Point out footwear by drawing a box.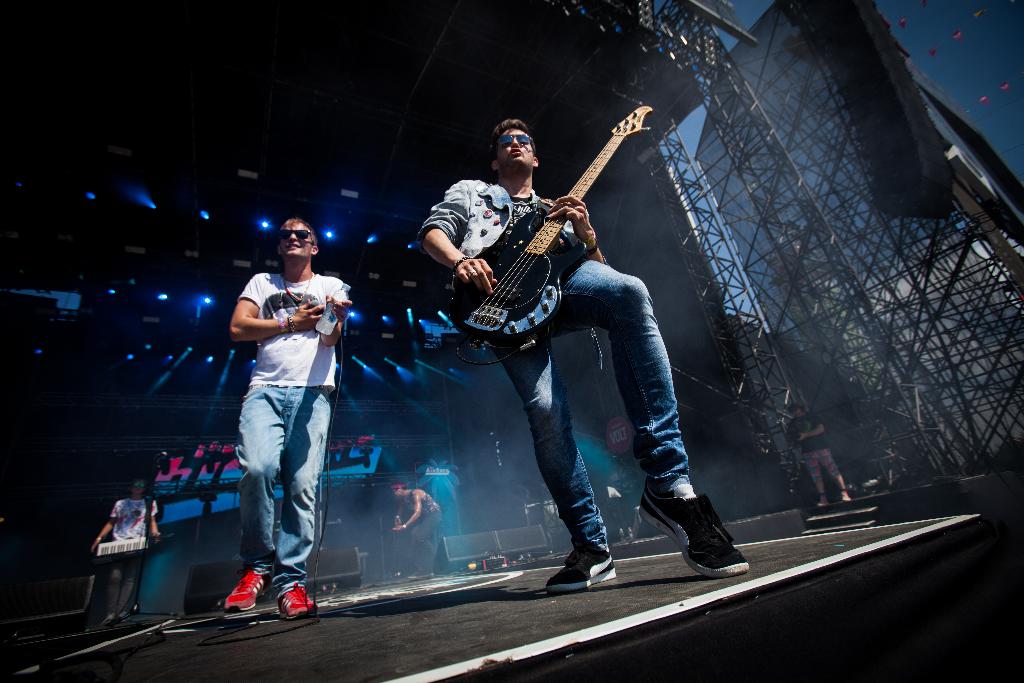
(x1=840, y1=489, x2=851, y2=500).
